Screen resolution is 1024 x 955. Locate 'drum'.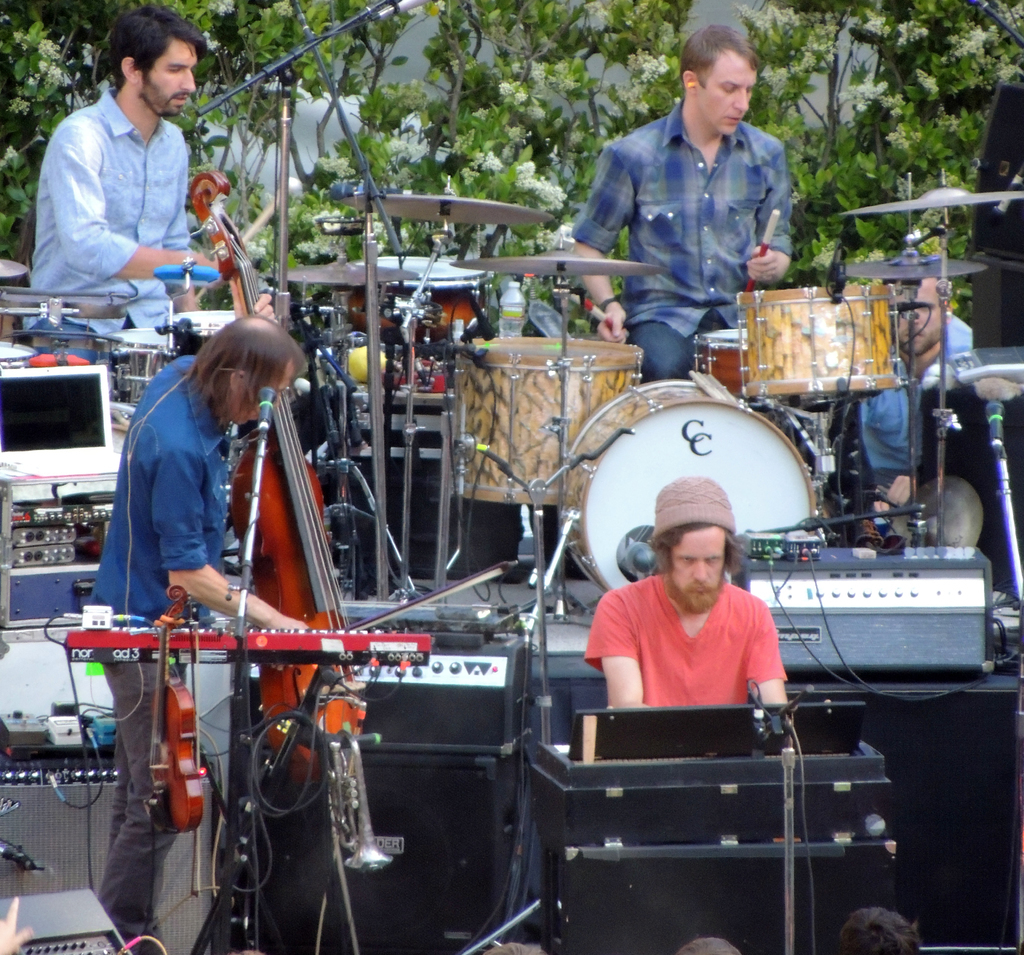
rect(447, 337, 645, 505).
